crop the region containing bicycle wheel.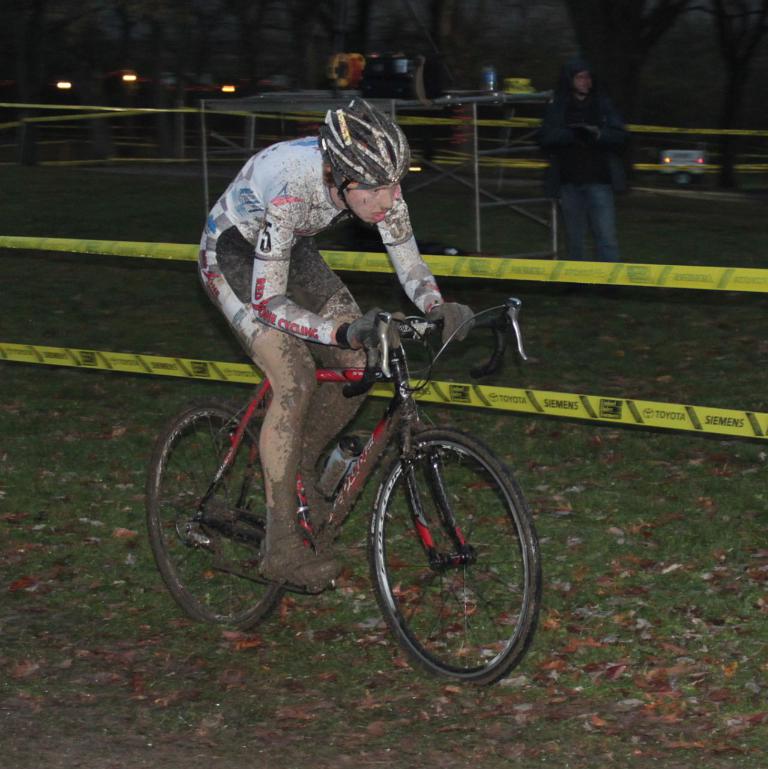
Crop region: <region>147, 399, 290, 638</region>.
